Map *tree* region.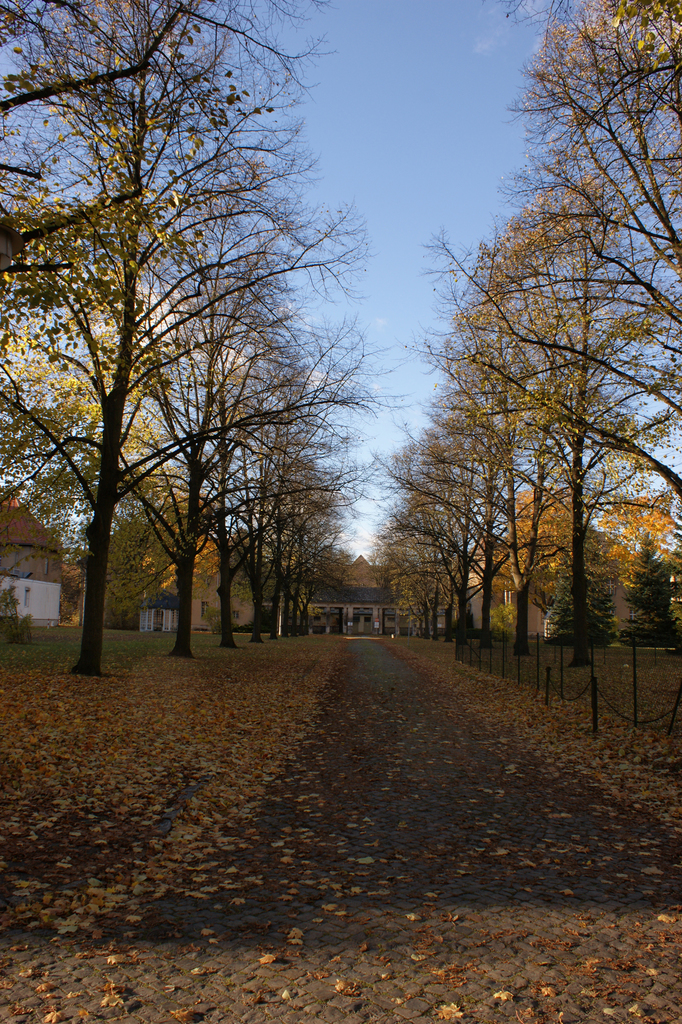
Mapped to (420, 180, 681, 673).
